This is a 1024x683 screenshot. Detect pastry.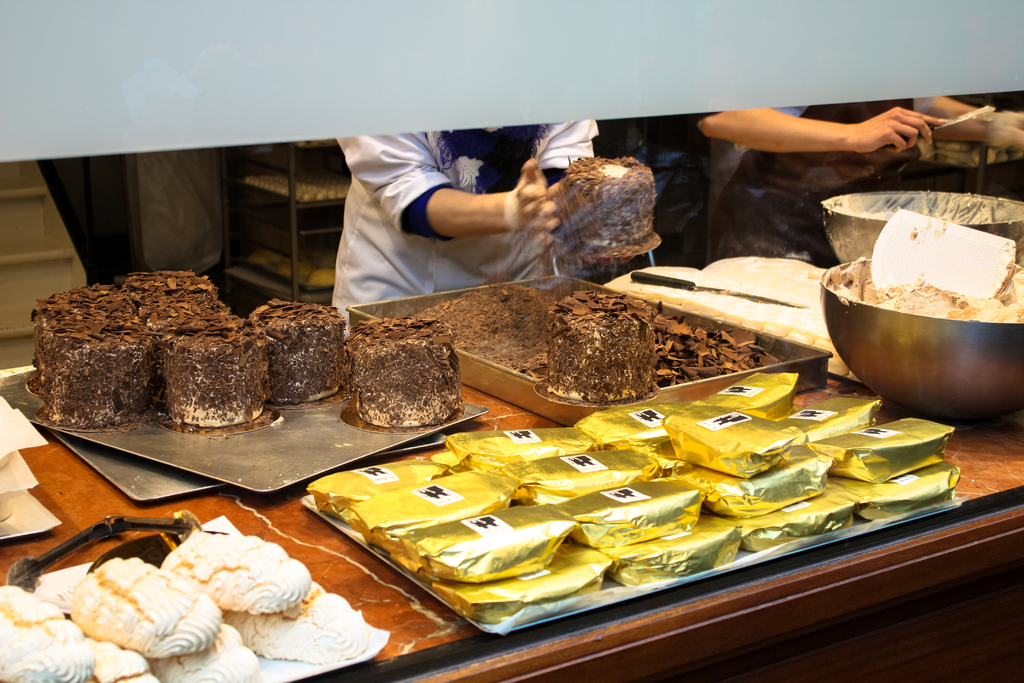
{"left": 24, "top": 264, "right": 271, "bottom": 443}.
